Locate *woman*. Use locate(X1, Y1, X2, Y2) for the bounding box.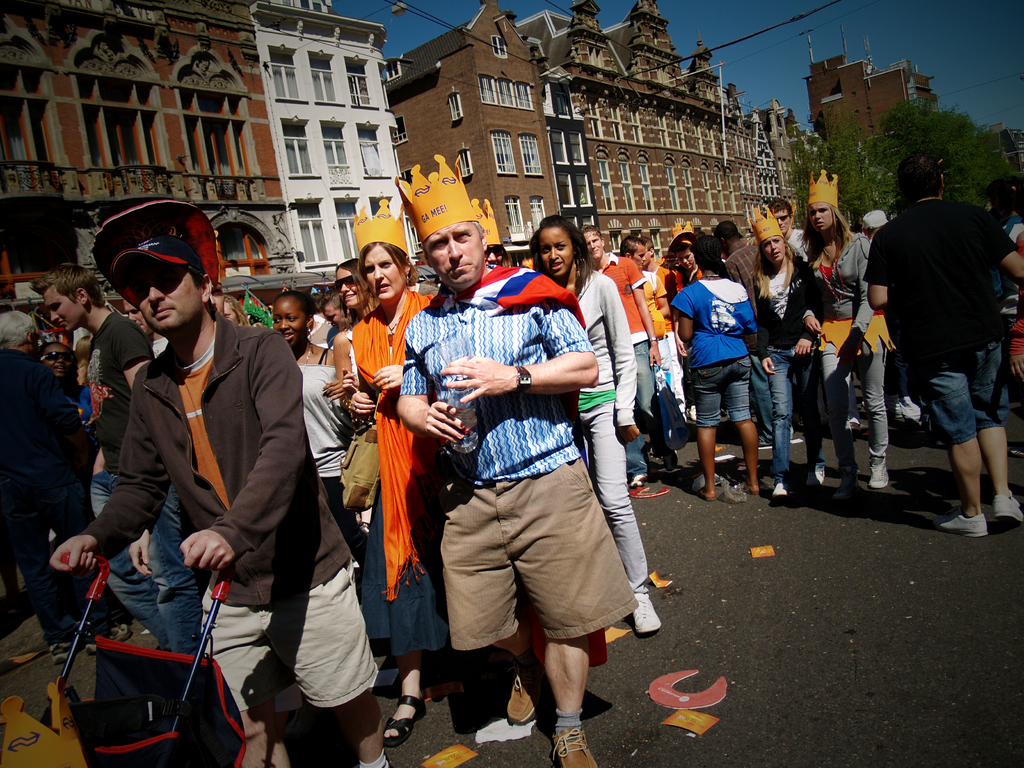
locate(749, 212, 821, 497).
